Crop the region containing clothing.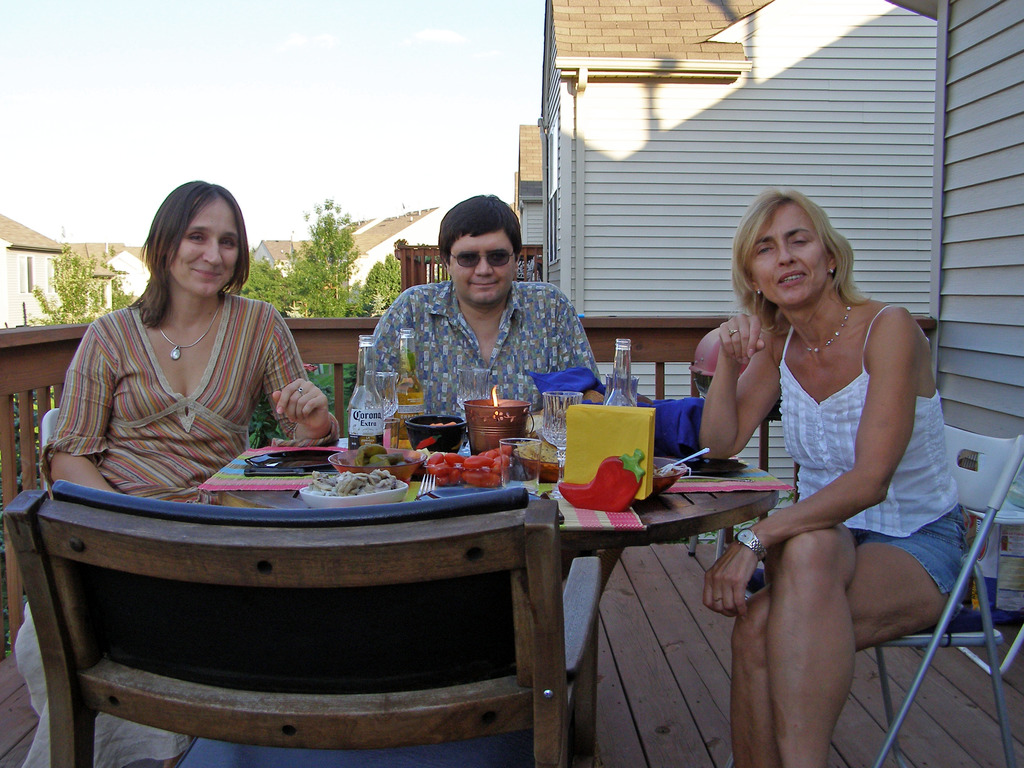
Crop region: bbox=[775, 302, 968, 626].
